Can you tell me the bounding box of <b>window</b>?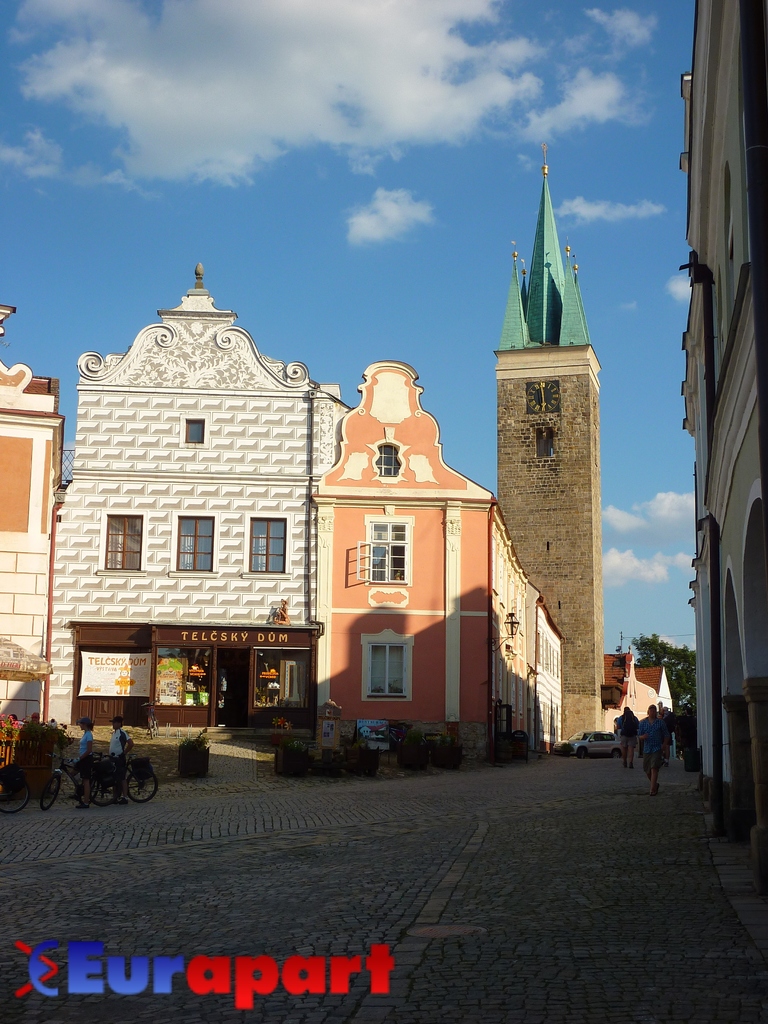
x1=248, y1=515, x2=285, y2=572.
